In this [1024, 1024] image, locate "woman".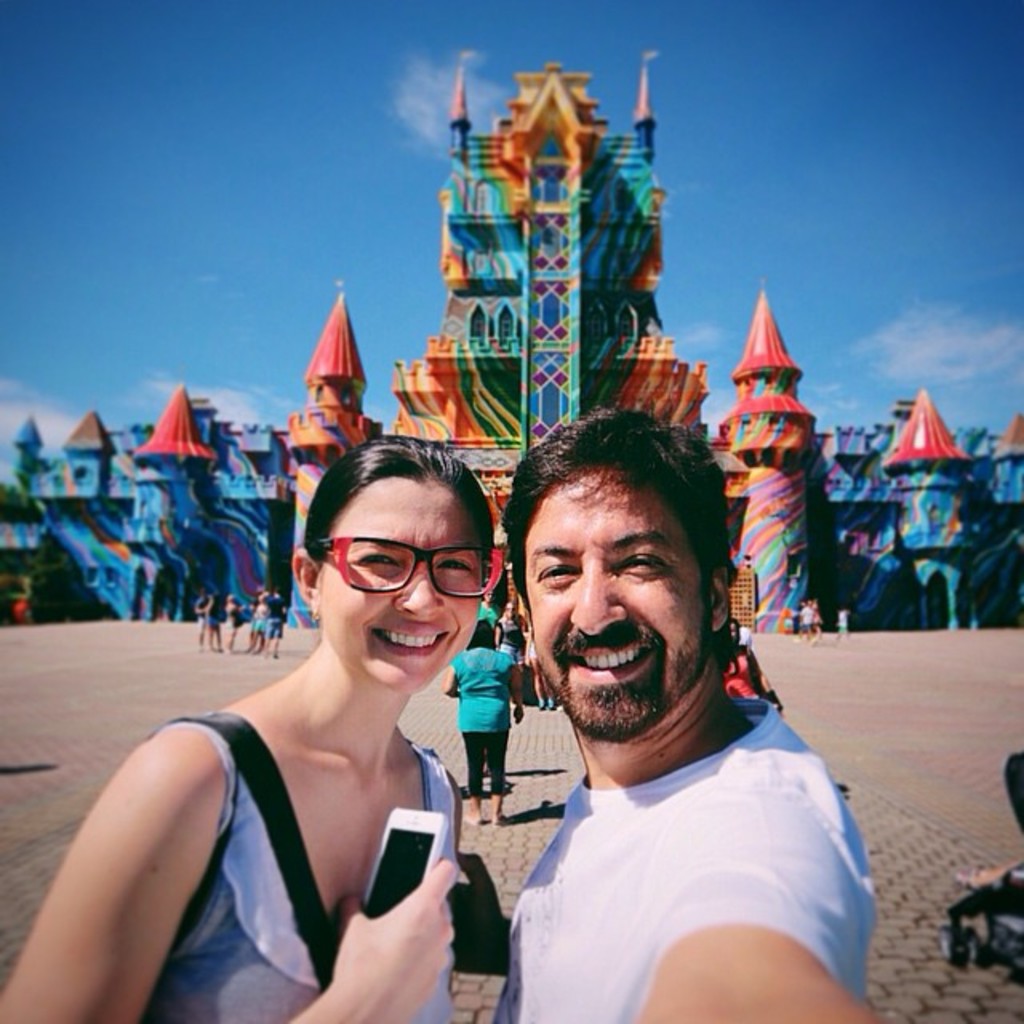
Bounding box: select_region(435, 624, 526, 822).
